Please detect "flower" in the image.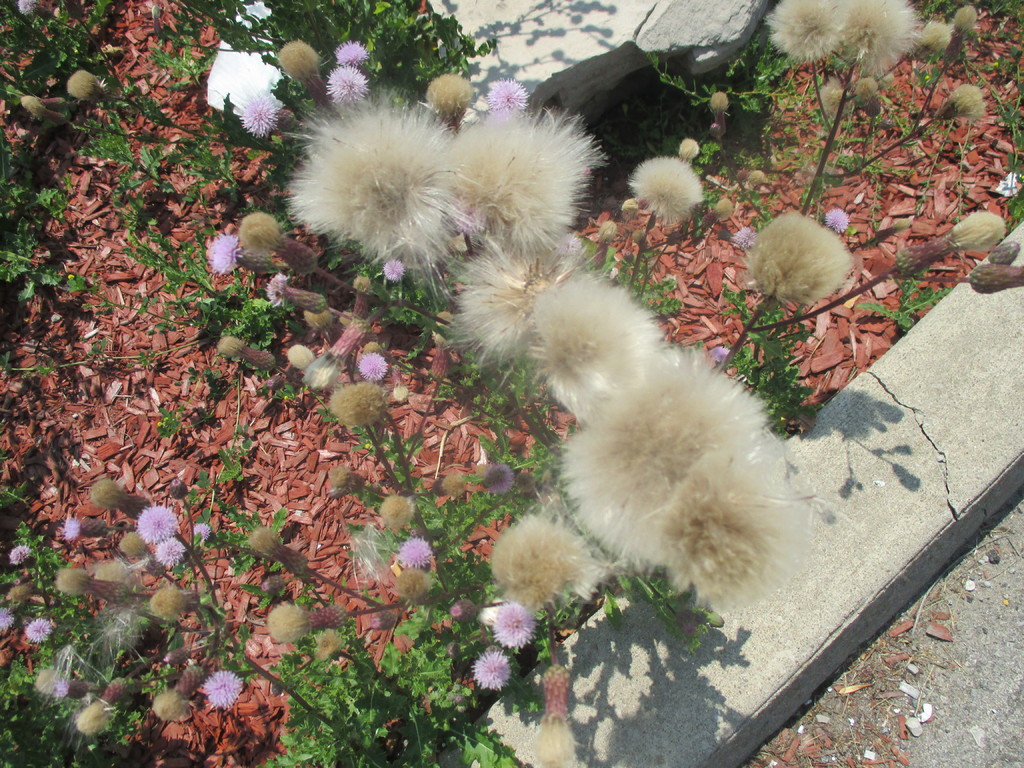
(left=352, top=351, right=401, bottom=381).
